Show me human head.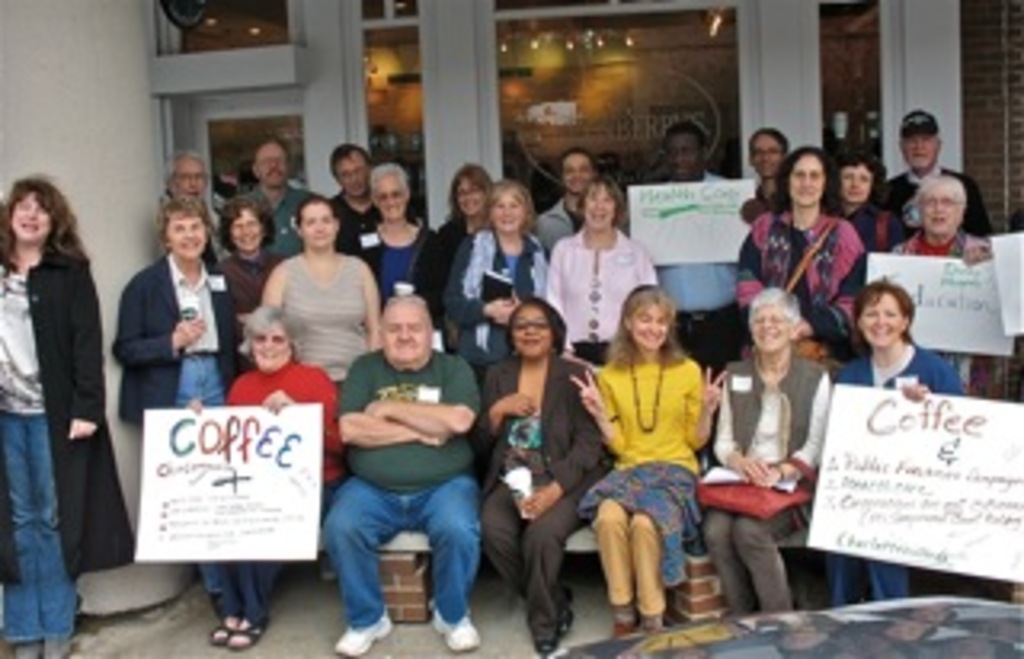
human head is here: [835,150,870,208].
